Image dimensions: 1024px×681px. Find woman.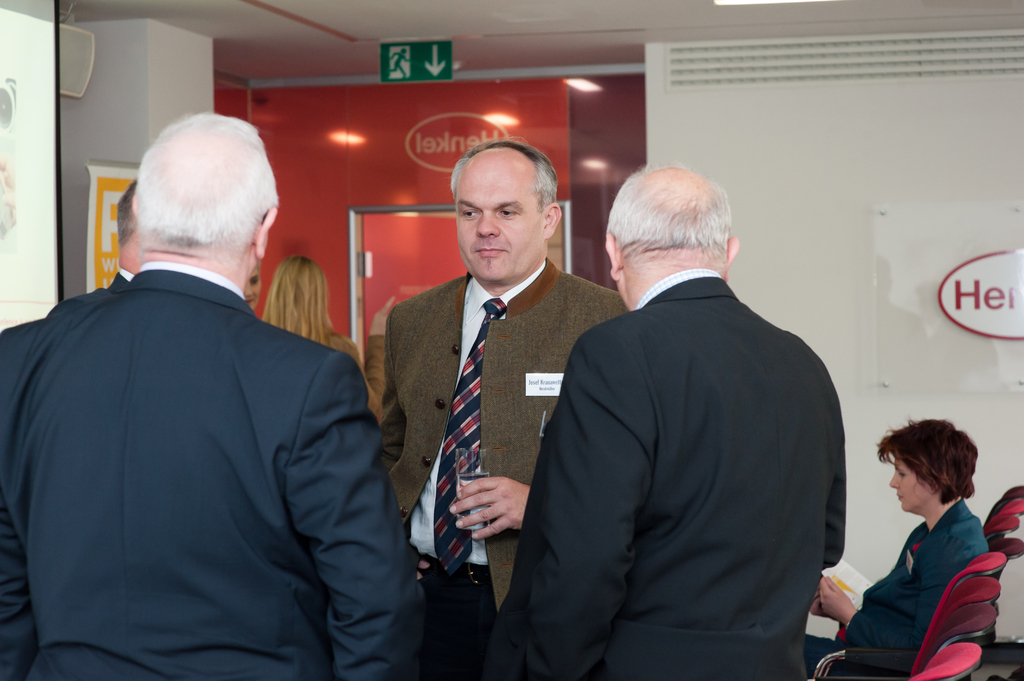
833 412 1011 673.
